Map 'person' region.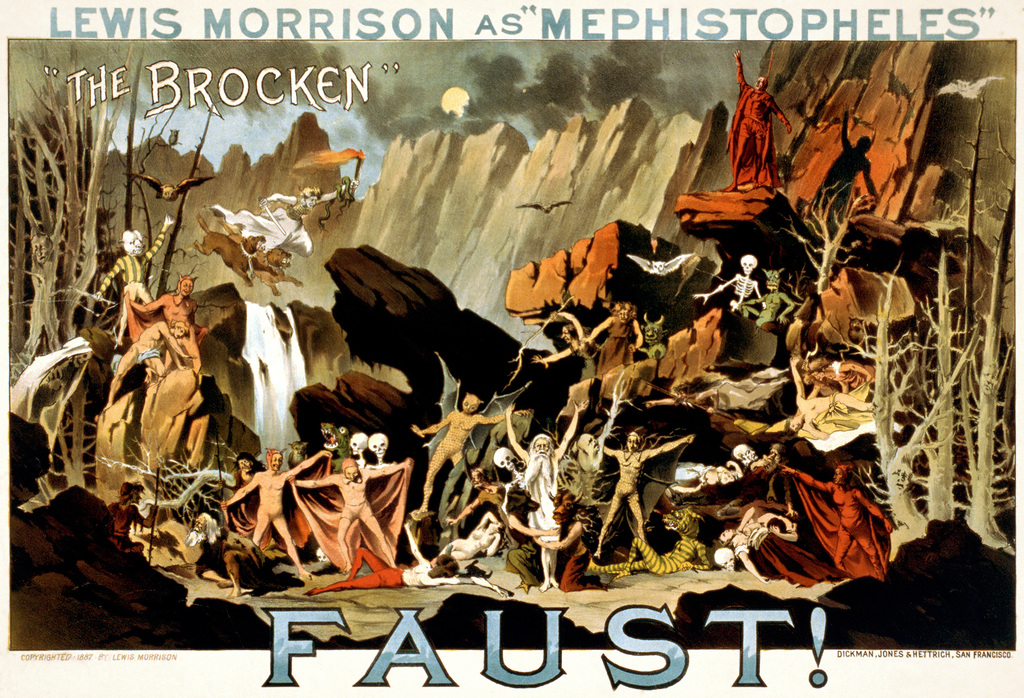
Mapped to bbox=(295, 459, 412, 577).
